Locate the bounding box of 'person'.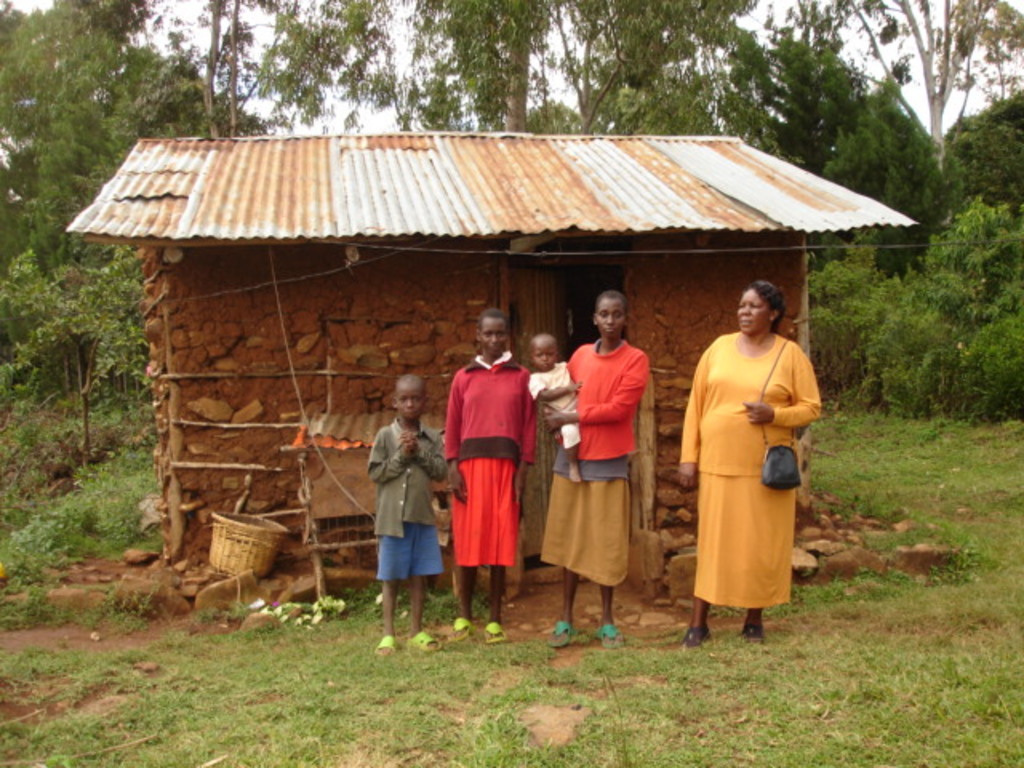
Bounding box: (left=443, top=309, right=534, bottom=646).
